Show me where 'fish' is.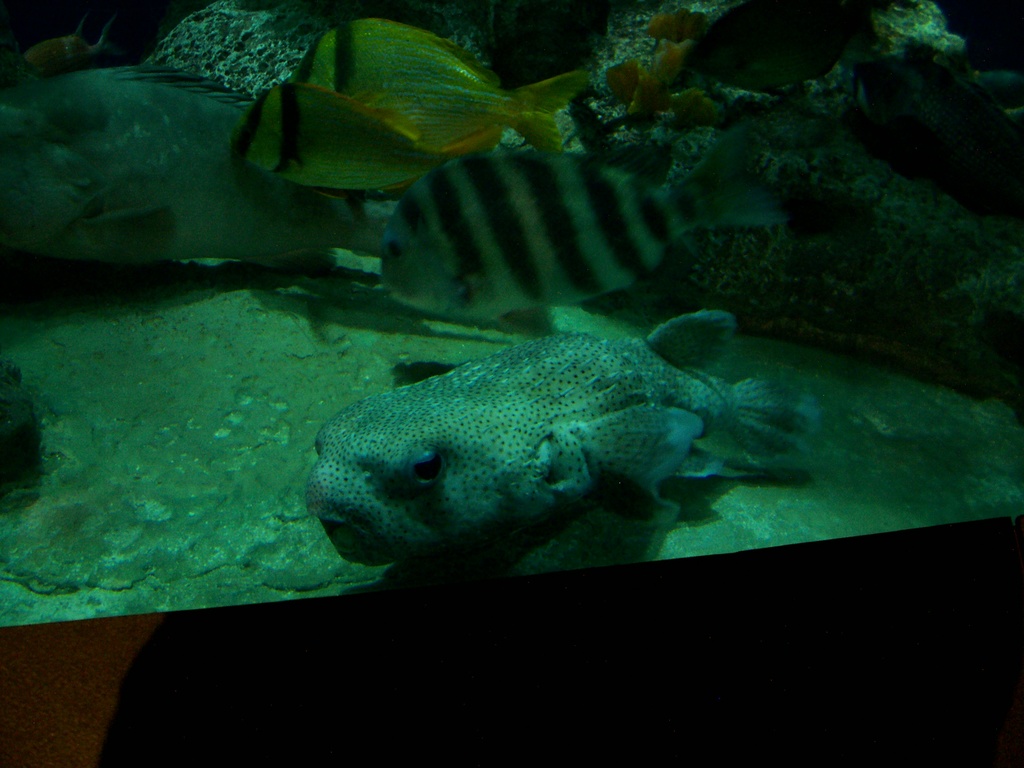
'fish' is at (276, 303, 744, 593).
